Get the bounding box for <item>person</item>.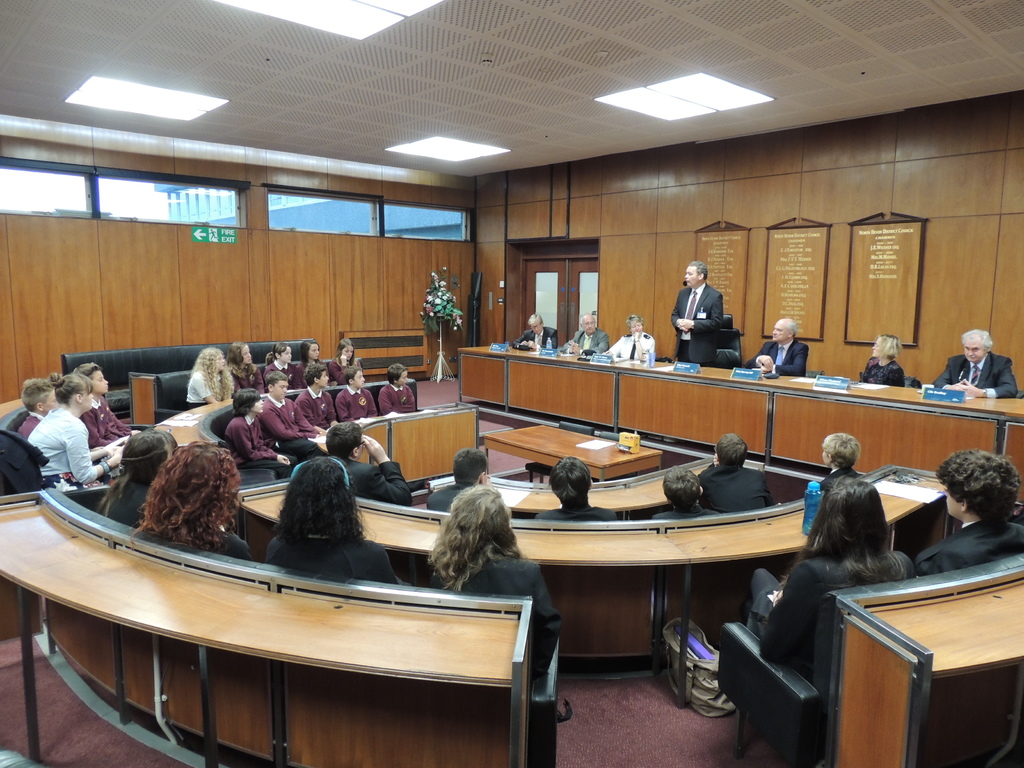
box(428, 486, 563, 675).
